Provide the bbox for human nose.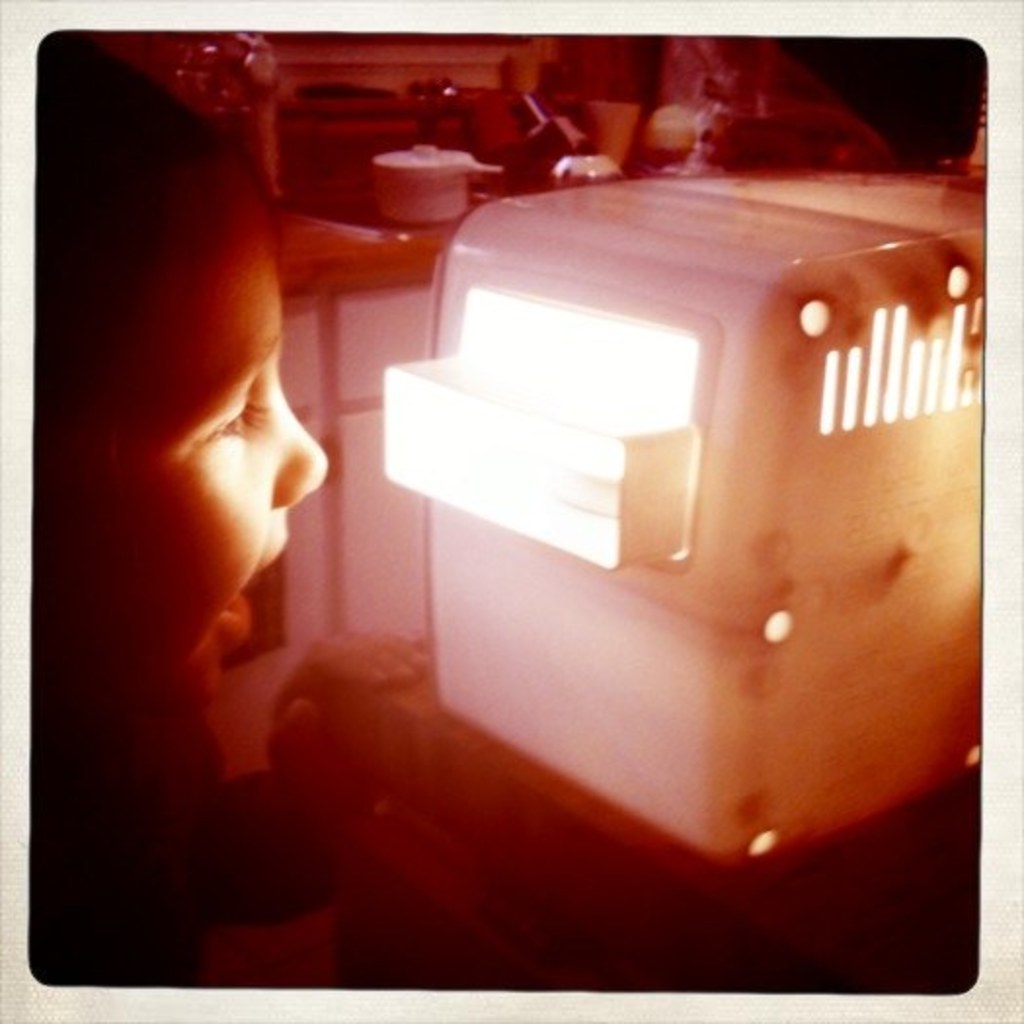
269,378,328,509.
